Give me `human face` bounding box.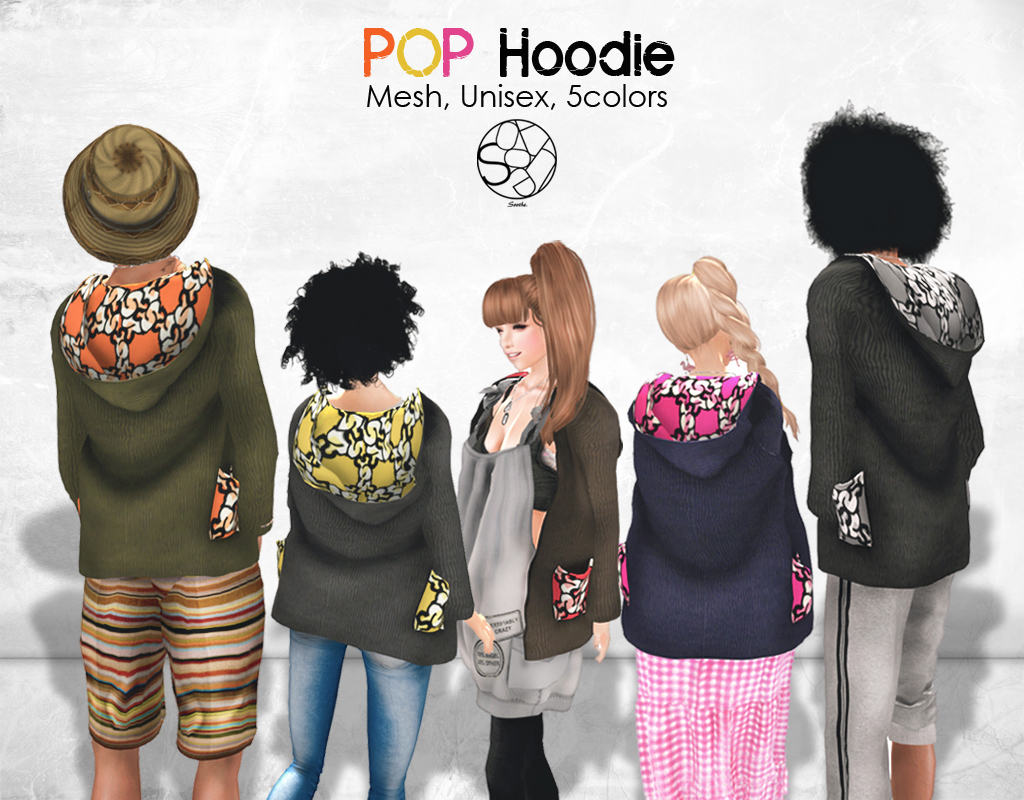
[499,319,545,368].
